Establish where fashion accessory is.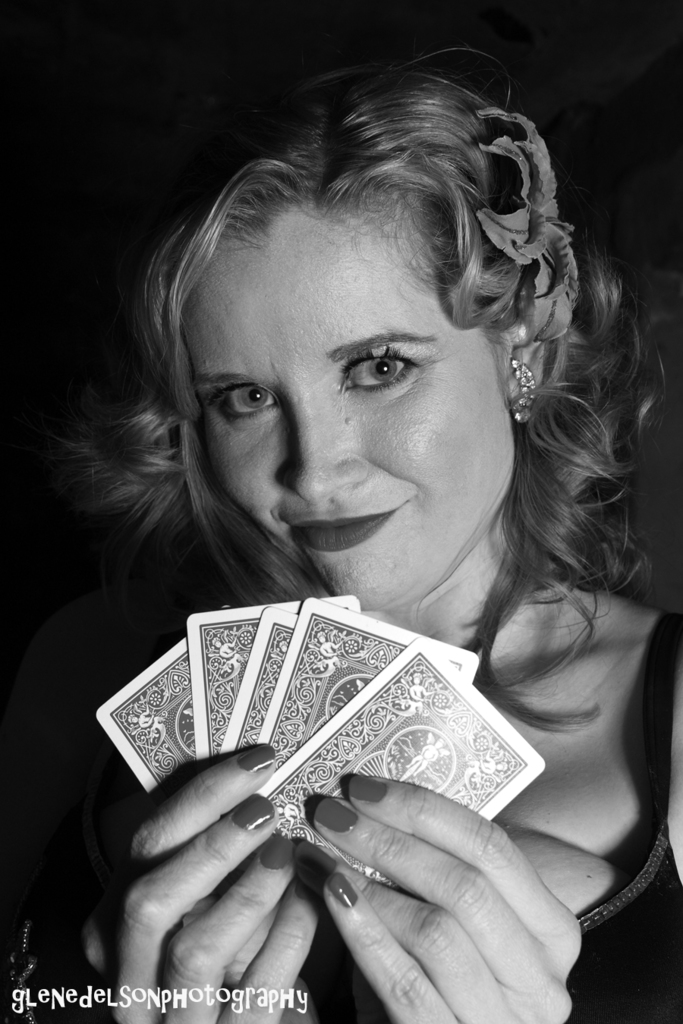
Established at box(342, 776, 392, 802).
